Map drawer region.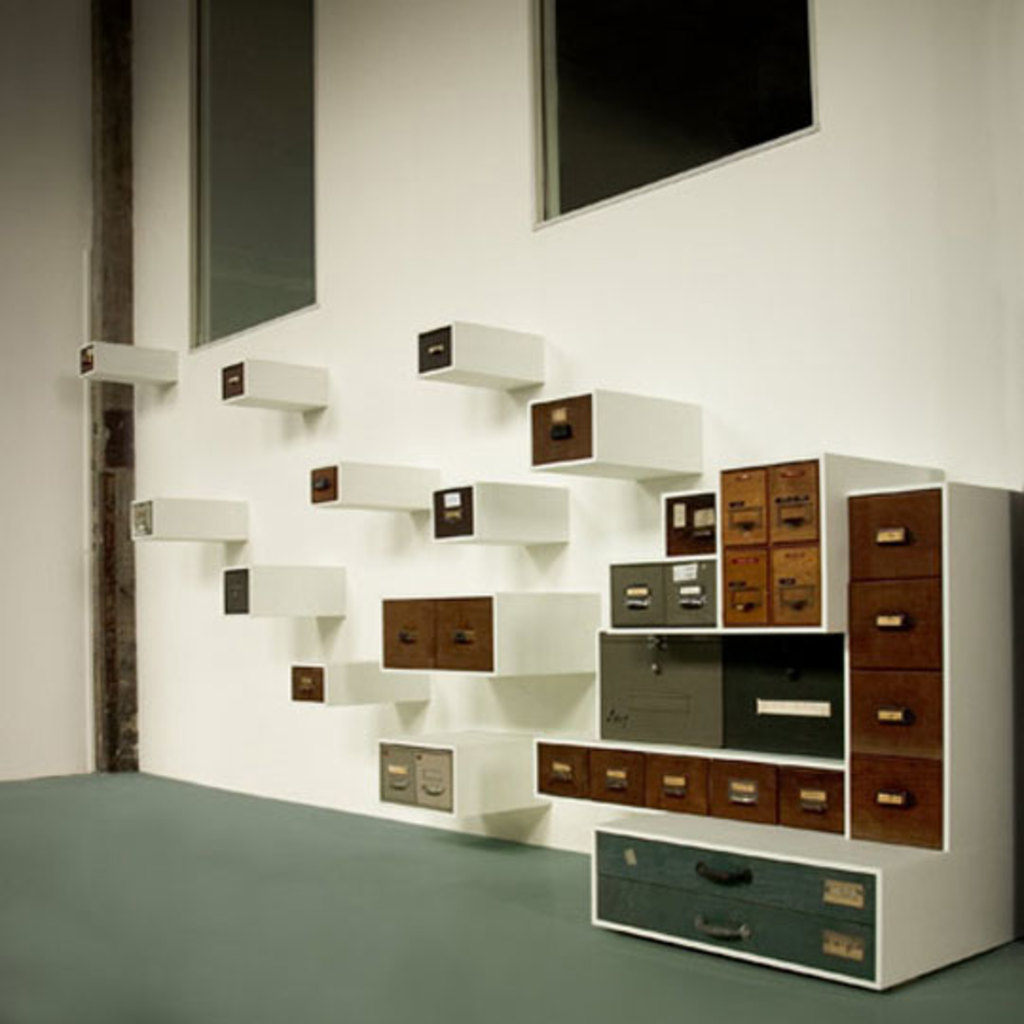
Mapped to crop(609, 563, 667, 626).
